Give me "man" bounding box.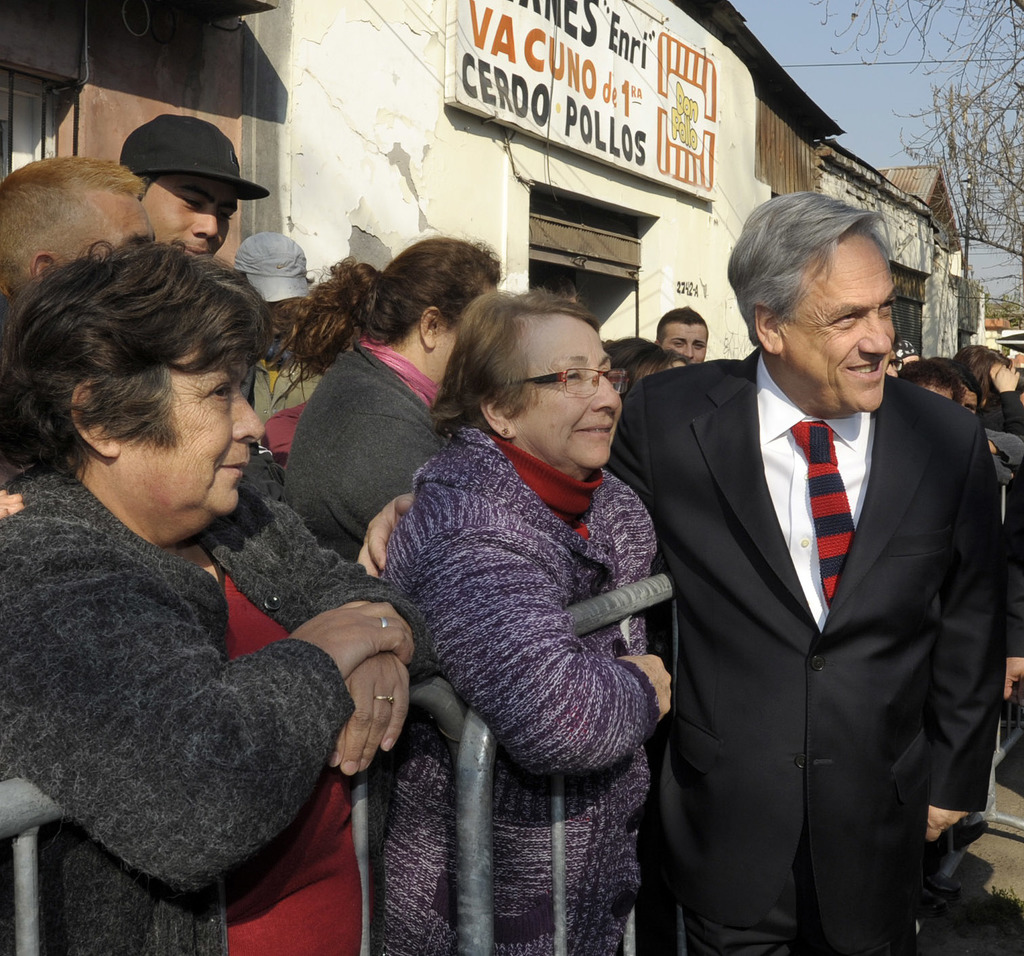
pyautogui.locateOnScreen(0, 151, 154, 294).
